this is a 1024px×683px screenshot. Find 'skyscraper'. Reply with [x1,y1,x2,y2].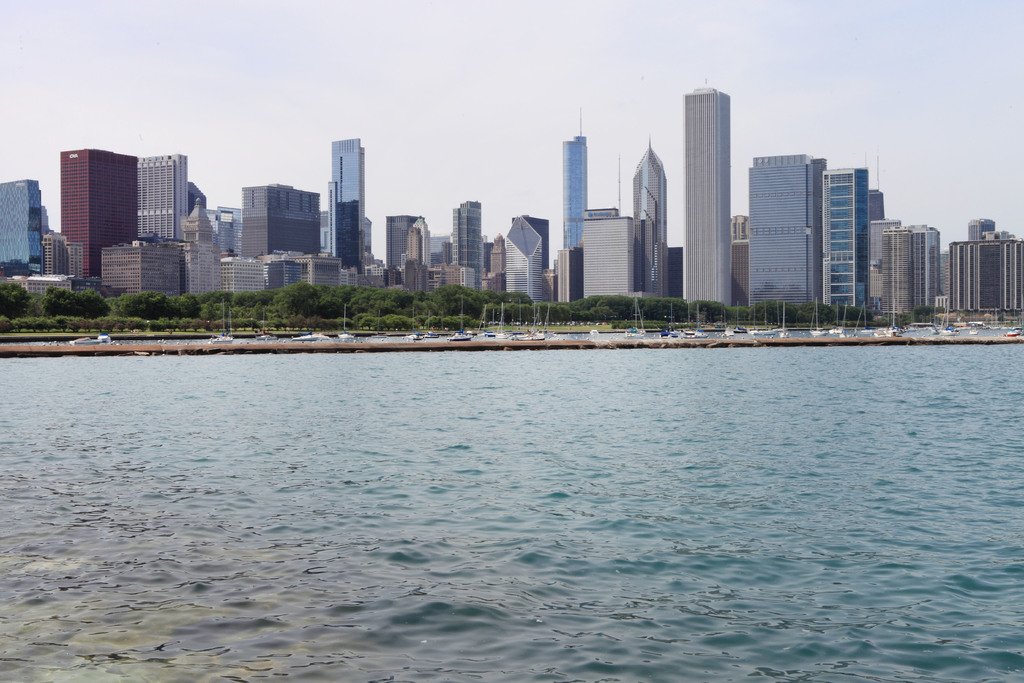
[685,79,732,306].
